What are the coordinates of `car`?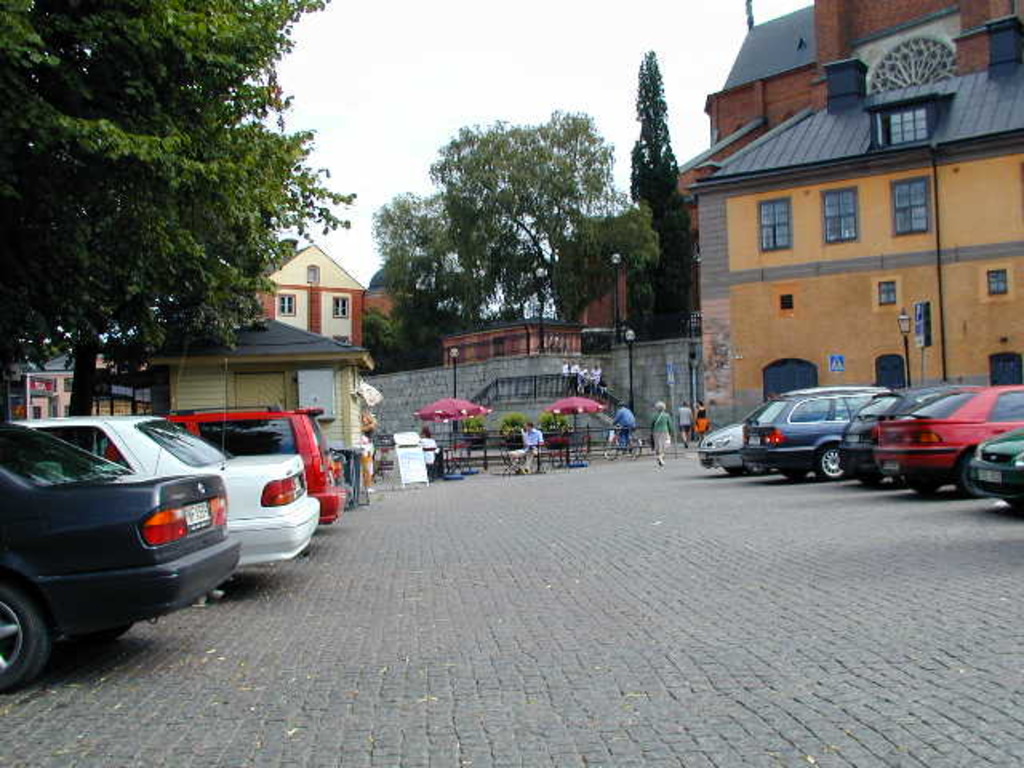
locate(0, 418, 243, 688).
